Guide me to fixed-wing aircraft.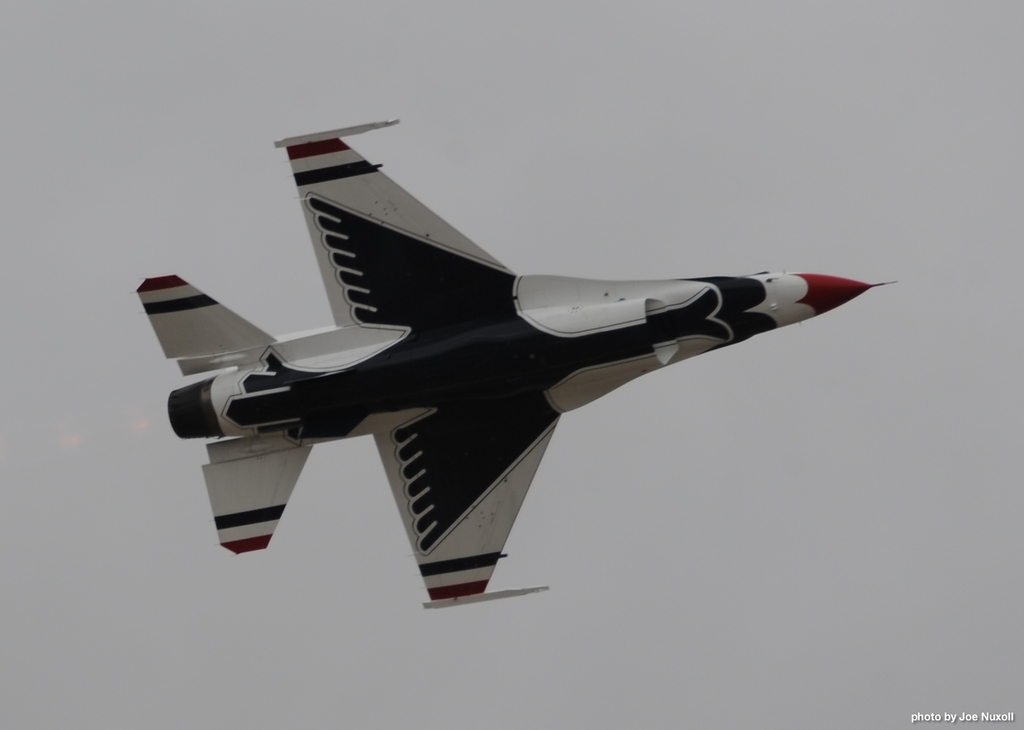
Guidance: 136, 118, 901, 613.
